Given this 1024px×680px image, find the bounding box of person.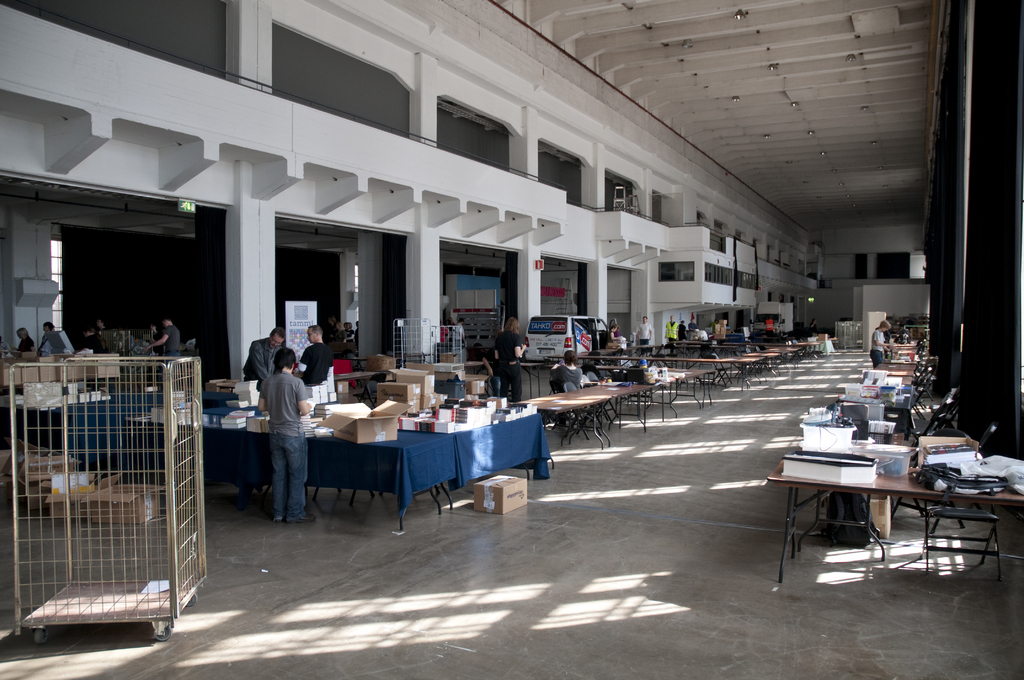
140, 311, 186, 361.
